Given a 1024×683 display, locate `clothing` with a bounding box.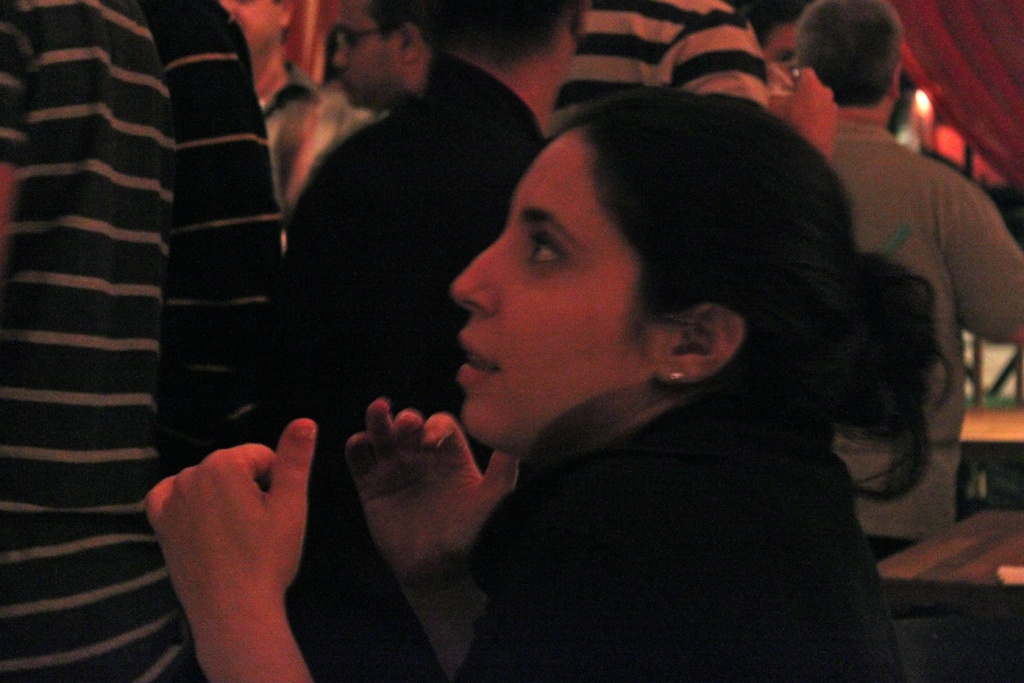
Located: (left=259, top=57, right=554, bottom=682).
